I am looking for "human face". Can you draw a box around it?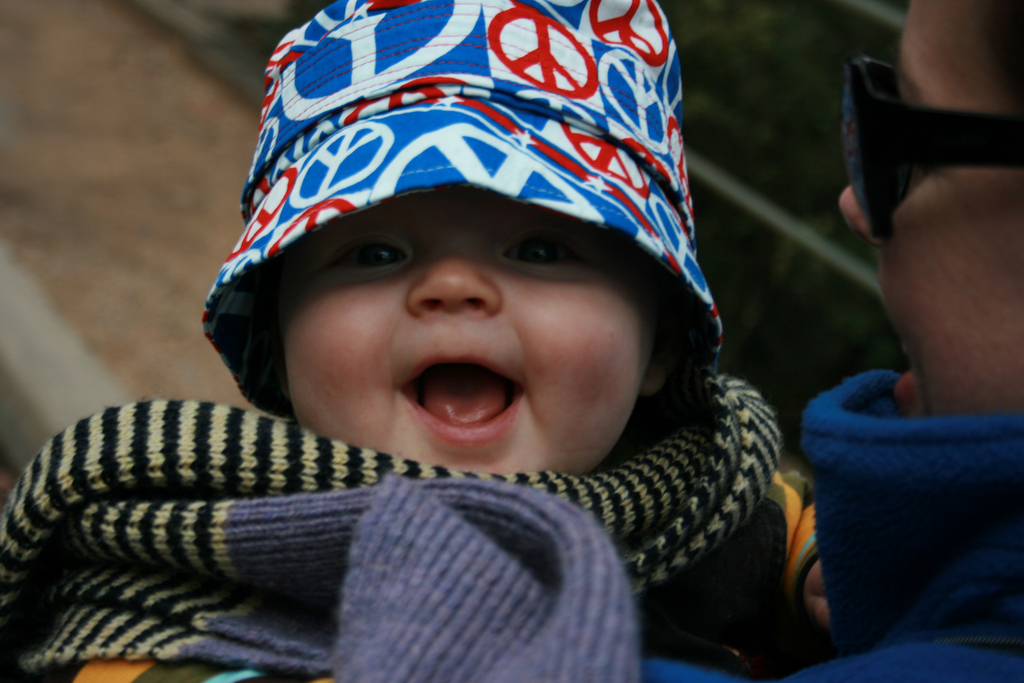
Sure, the bounding box is detection(827, 0, 1023, 433).
